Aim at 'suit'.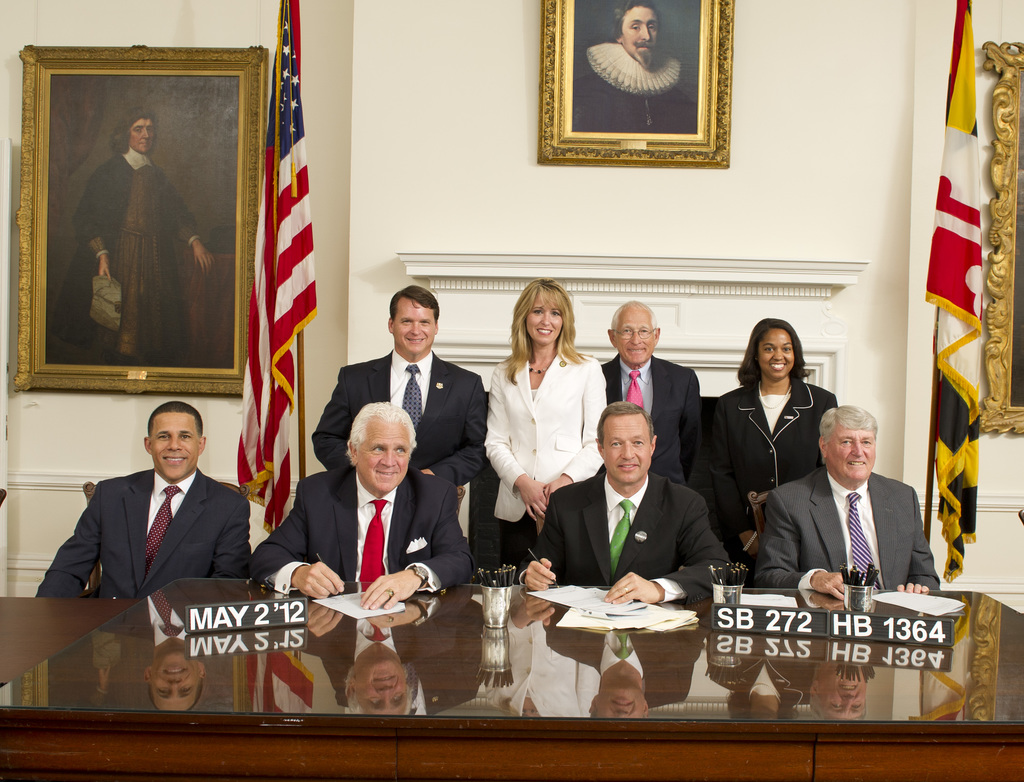
Aimed at rect(482, 344, 604, 584).
